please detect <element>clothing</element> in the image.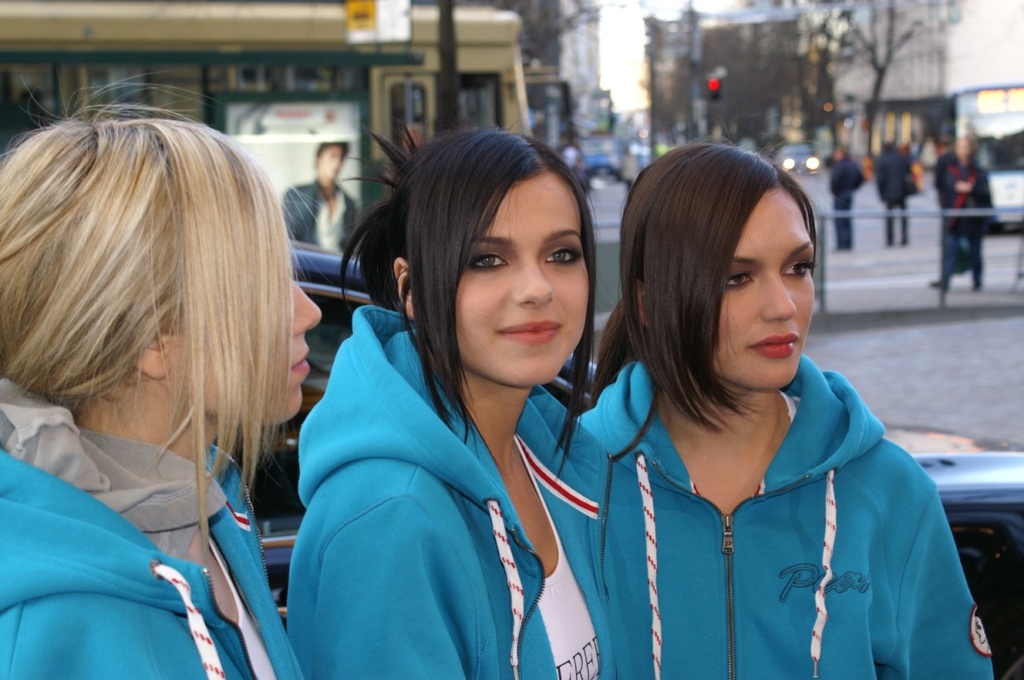
box(0, 379, 302, 679).
